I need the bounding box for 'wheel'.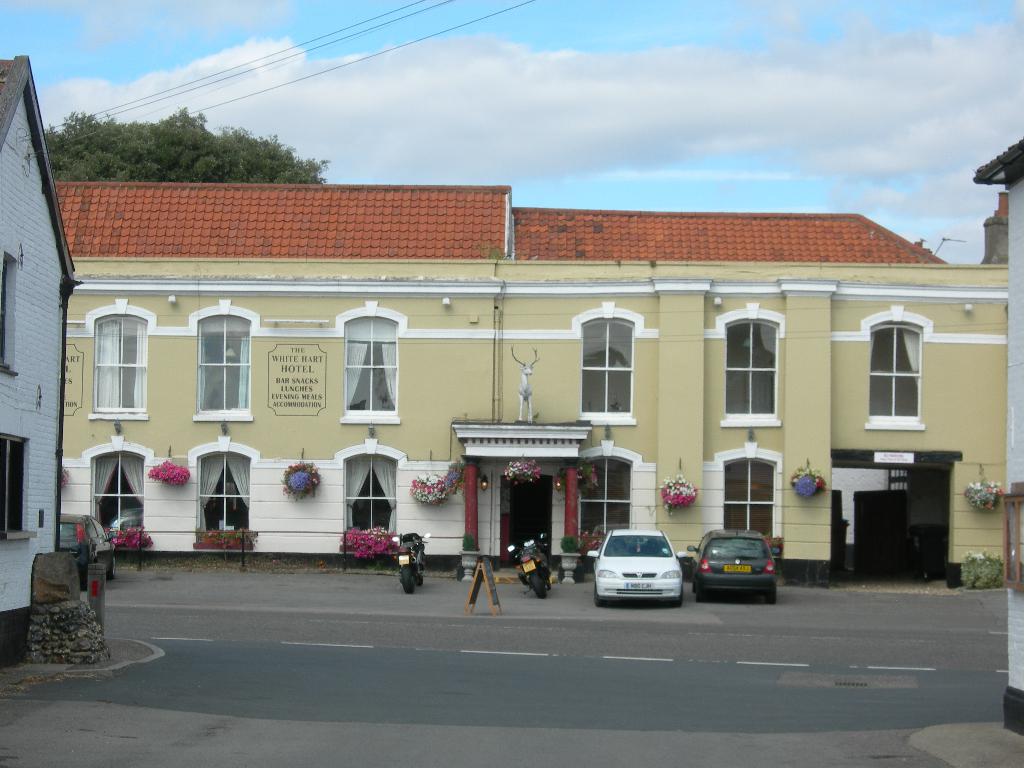
Here it is: bbox=(417, 573, 424, 586).
